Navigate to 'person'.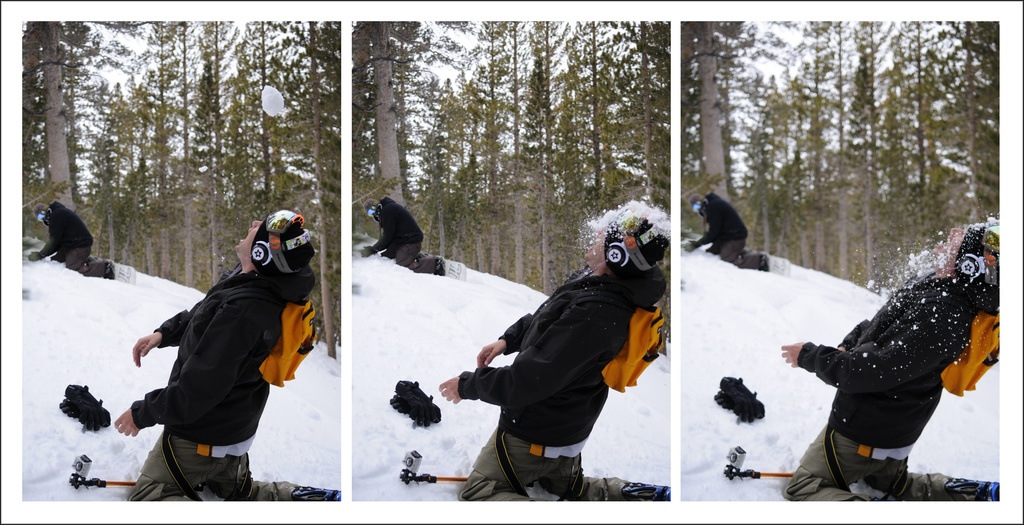
Navigation target: [26, 198, 115, 279].
